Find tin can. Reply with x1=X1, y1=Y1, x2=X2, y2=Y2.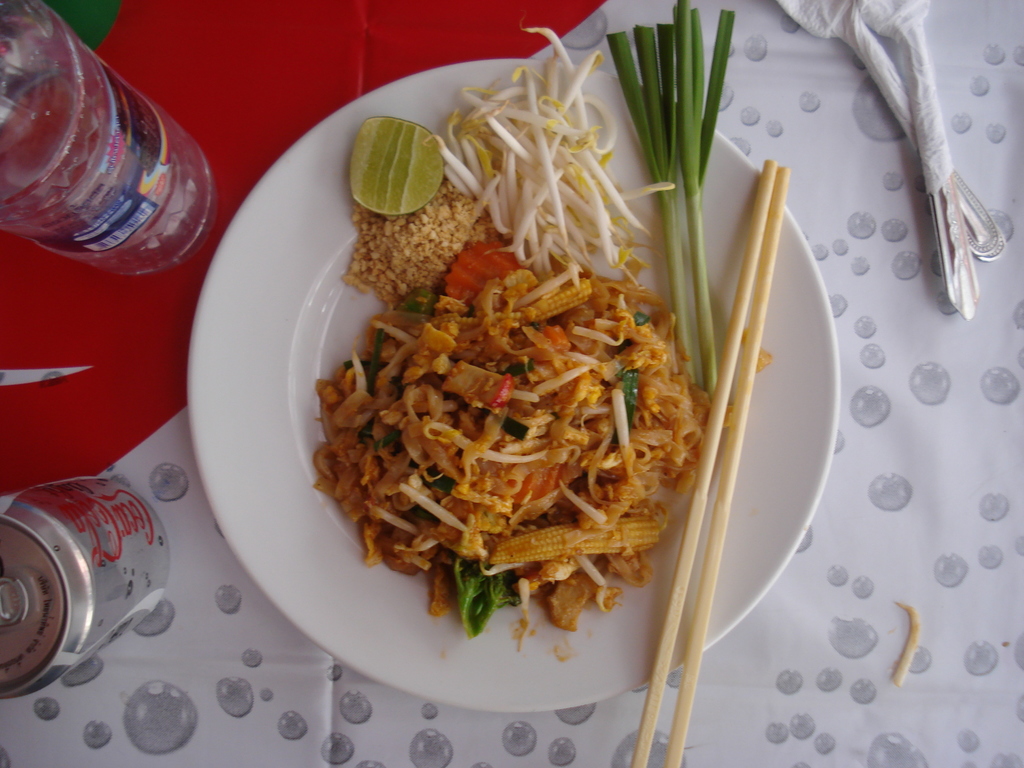
x1=0, y1=470, x2=184, y2=700.
